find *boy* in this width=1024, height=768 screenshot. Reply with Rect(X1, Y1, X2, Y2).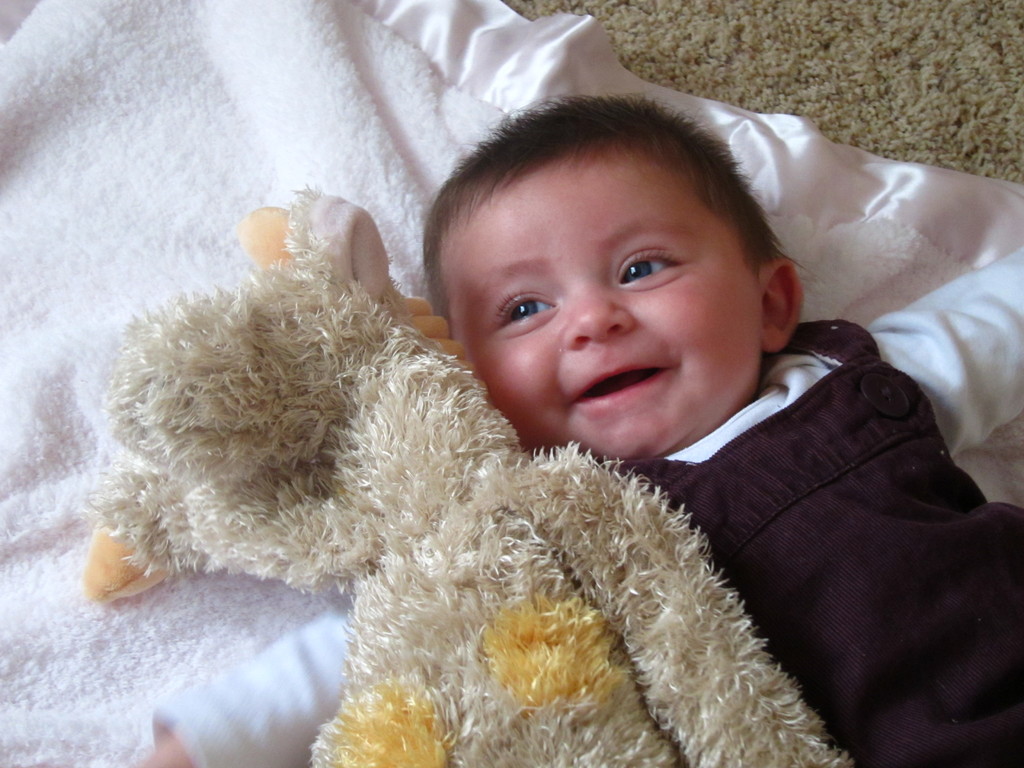
Rect(136, 83, 1023, 767).
